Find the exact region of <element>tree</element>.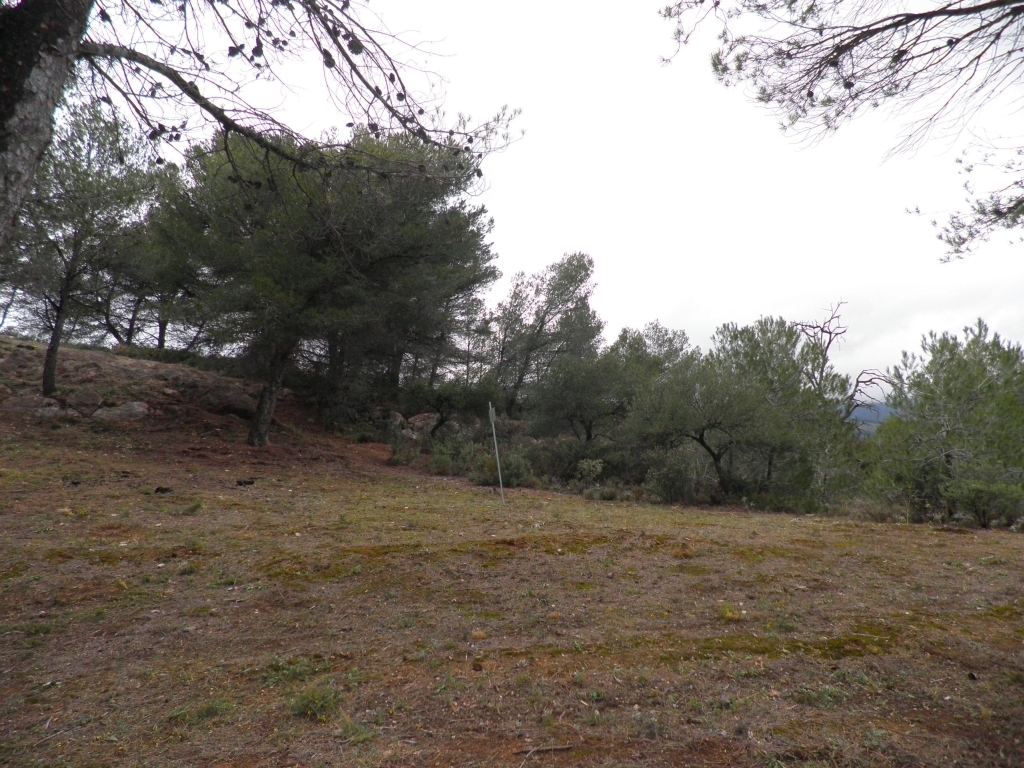
Exact region: {"left": 639, "top": 0, "right": 1023, "bottom": 256}.
